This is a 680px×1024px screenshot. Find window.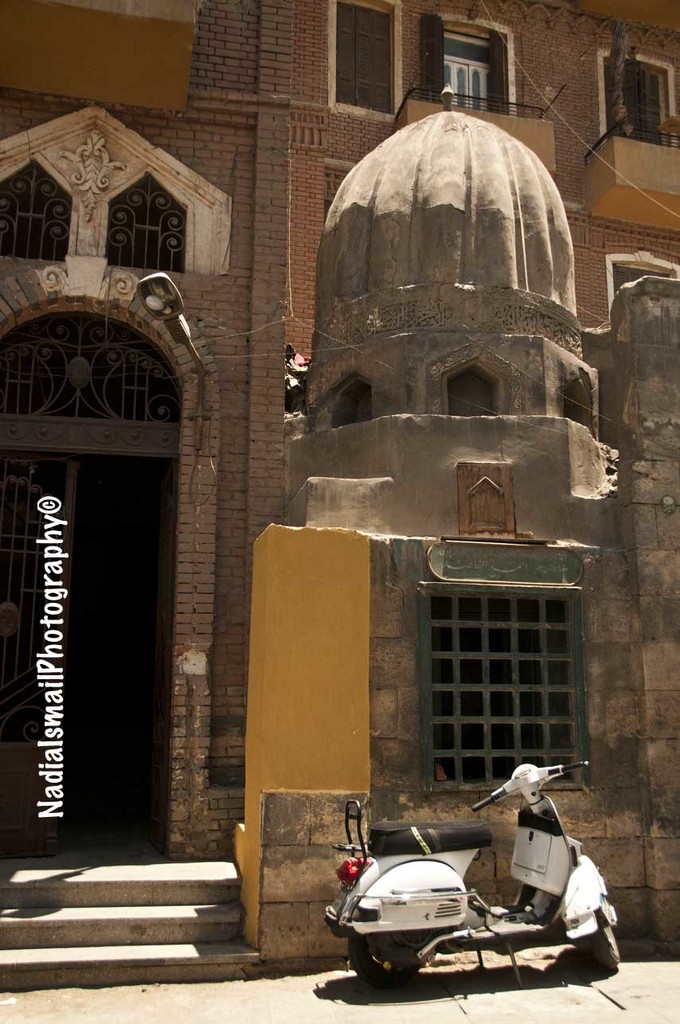
Bounding box: crop(0, 315, 183, 424).
